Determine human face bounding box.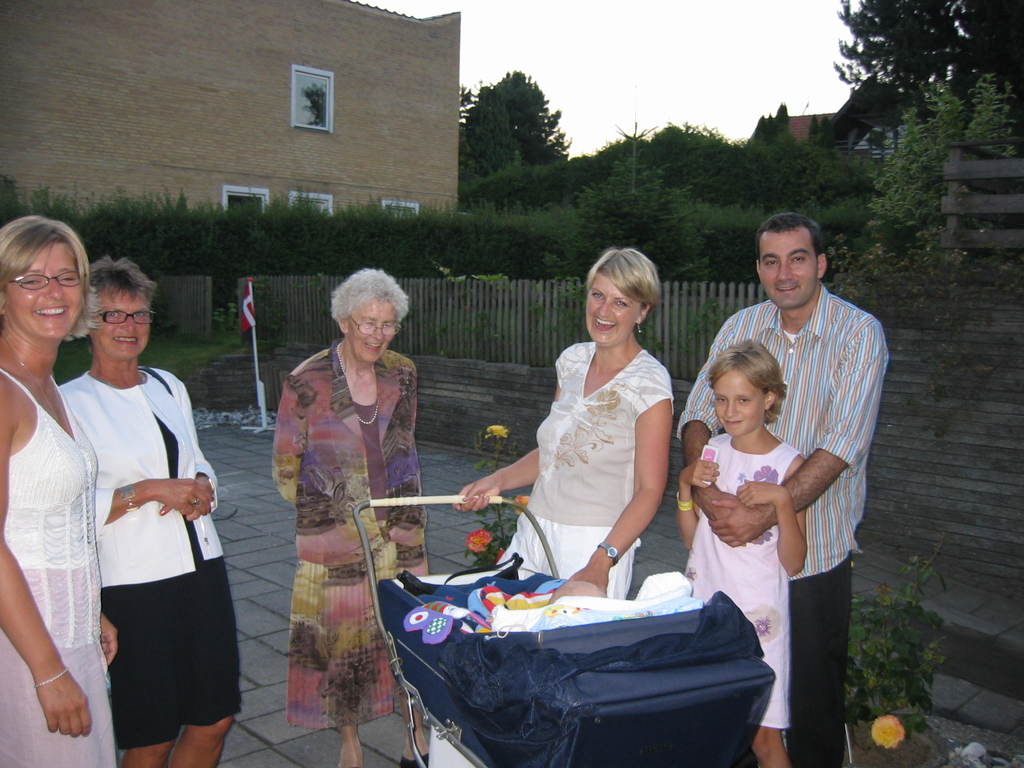
Determined: <box>590,284,634,347</box>.
